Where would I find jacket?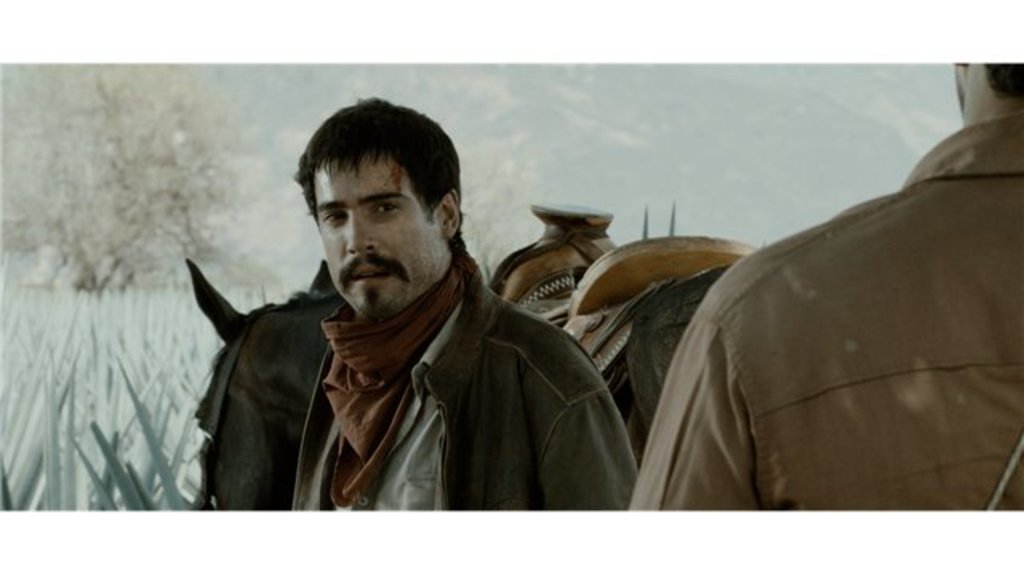
At rect(542, 69, 1006, 557).
